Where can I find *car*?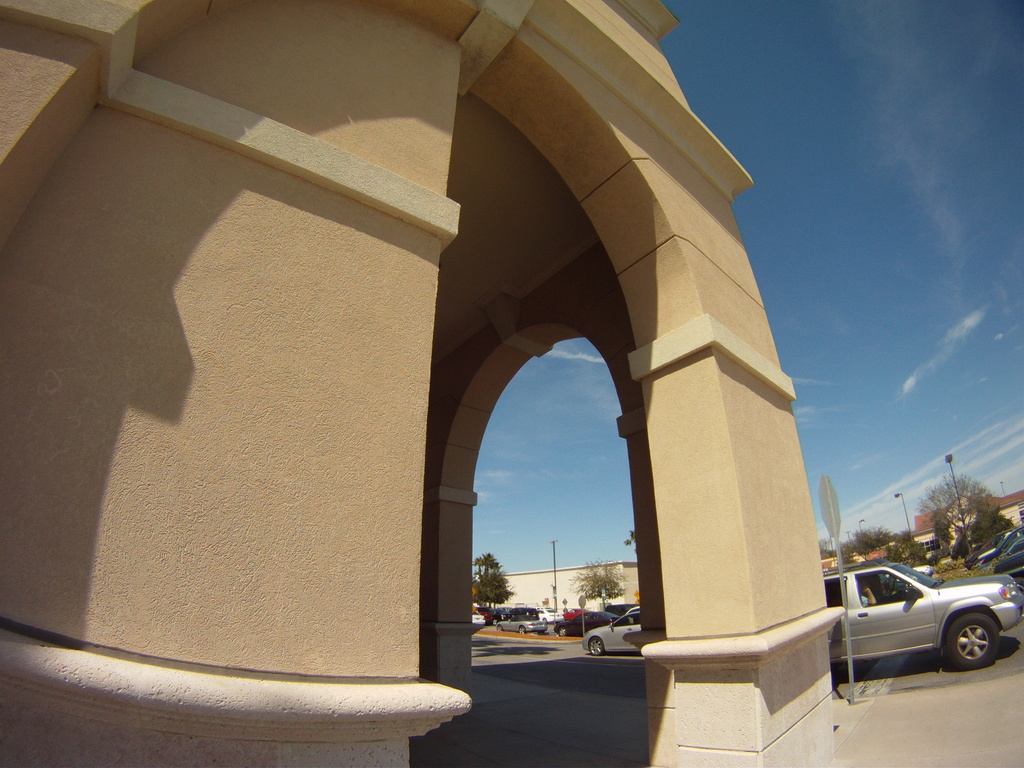
You can find it at (971,526,1023,570).
